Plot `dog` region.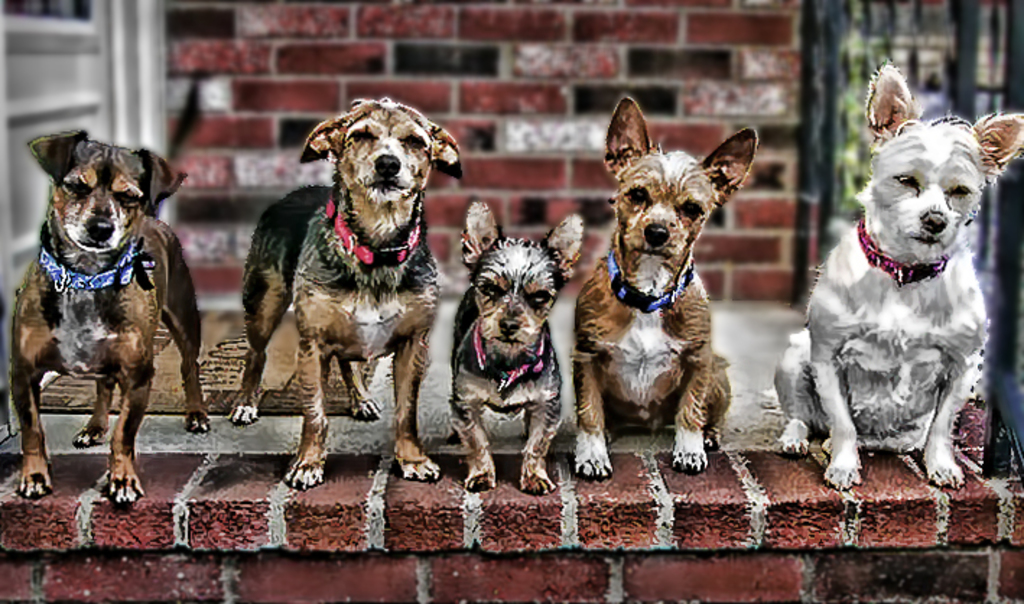
Plotted at box=[445, 199, 607, 488].
